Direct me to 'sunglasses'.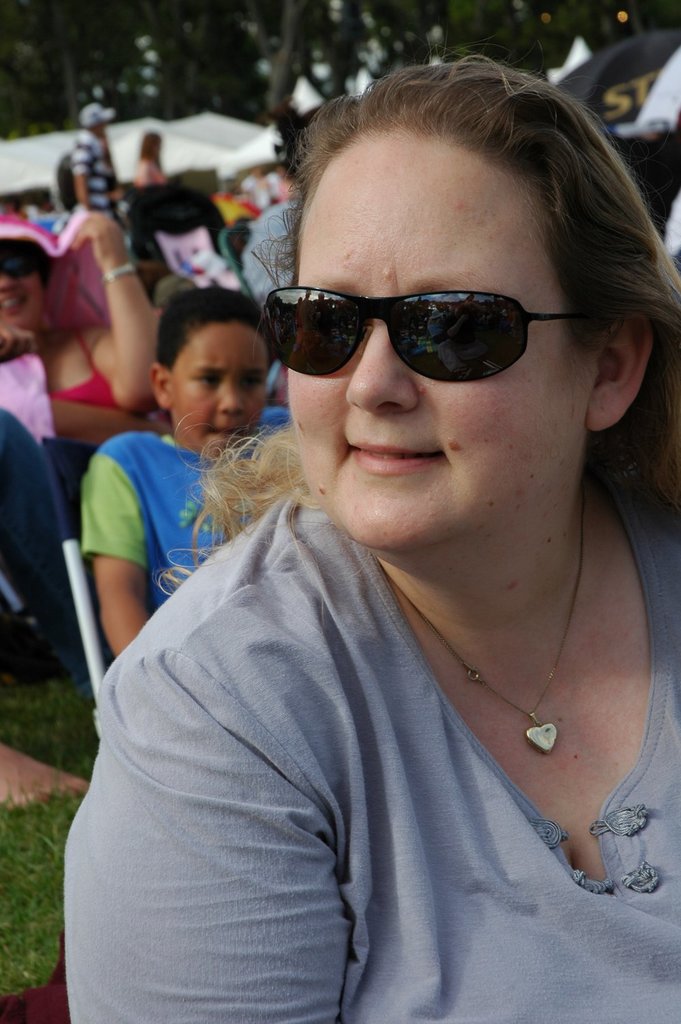
Direction: bbox=[255, 278, 606, 391].
